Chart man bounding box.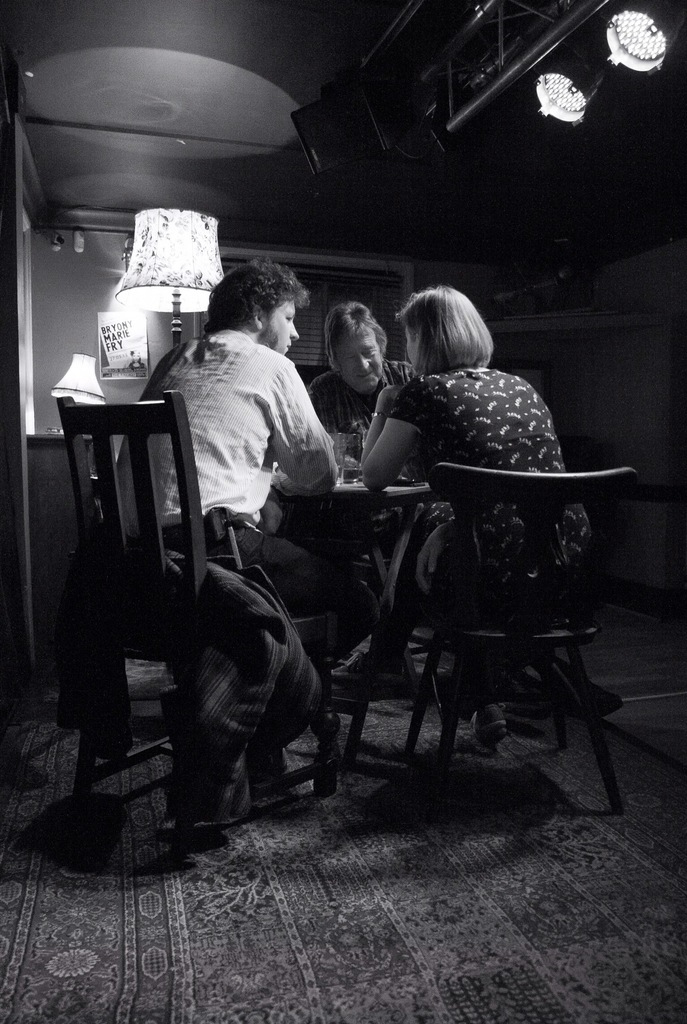
Charted: box=[317, 292, 449, 582].
